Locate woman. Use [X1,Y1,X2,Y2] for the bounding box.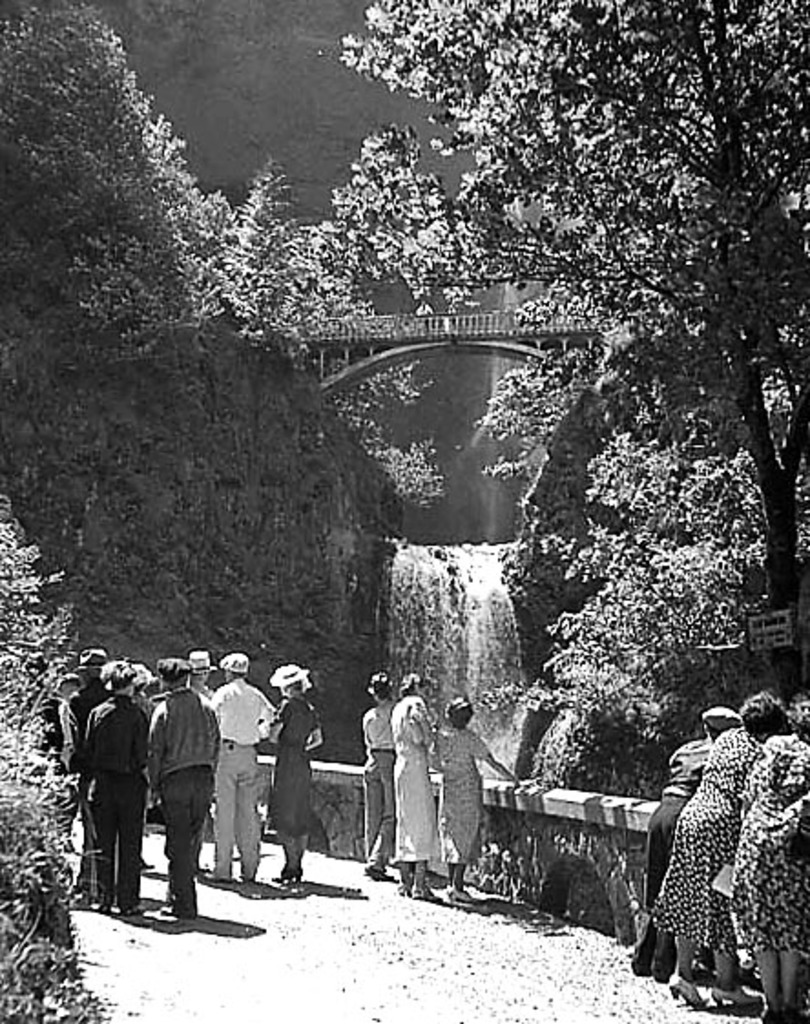
[75,655,157,918].
